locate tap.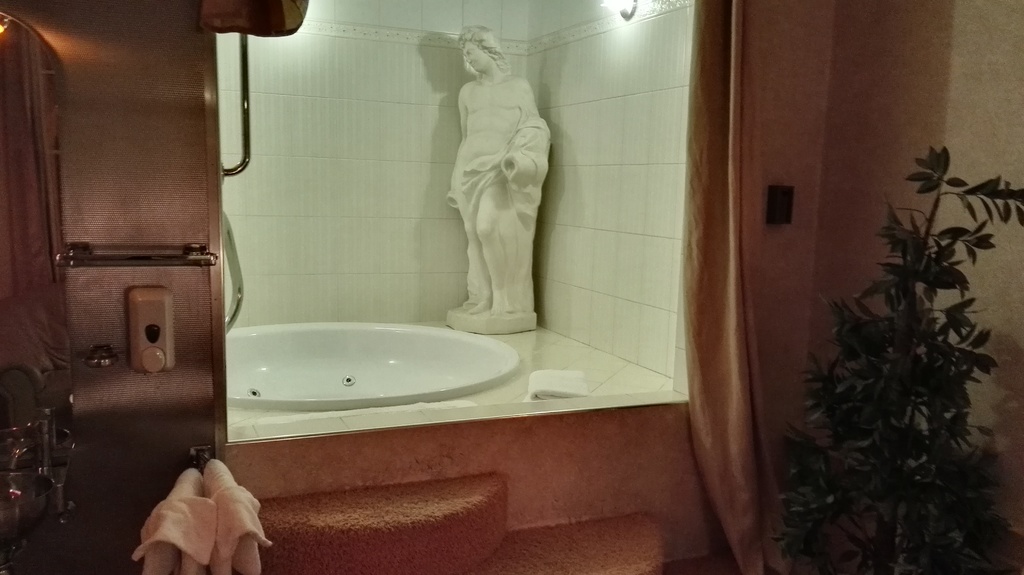
Bounding box: bbox=[1, 359, 80, 574].
